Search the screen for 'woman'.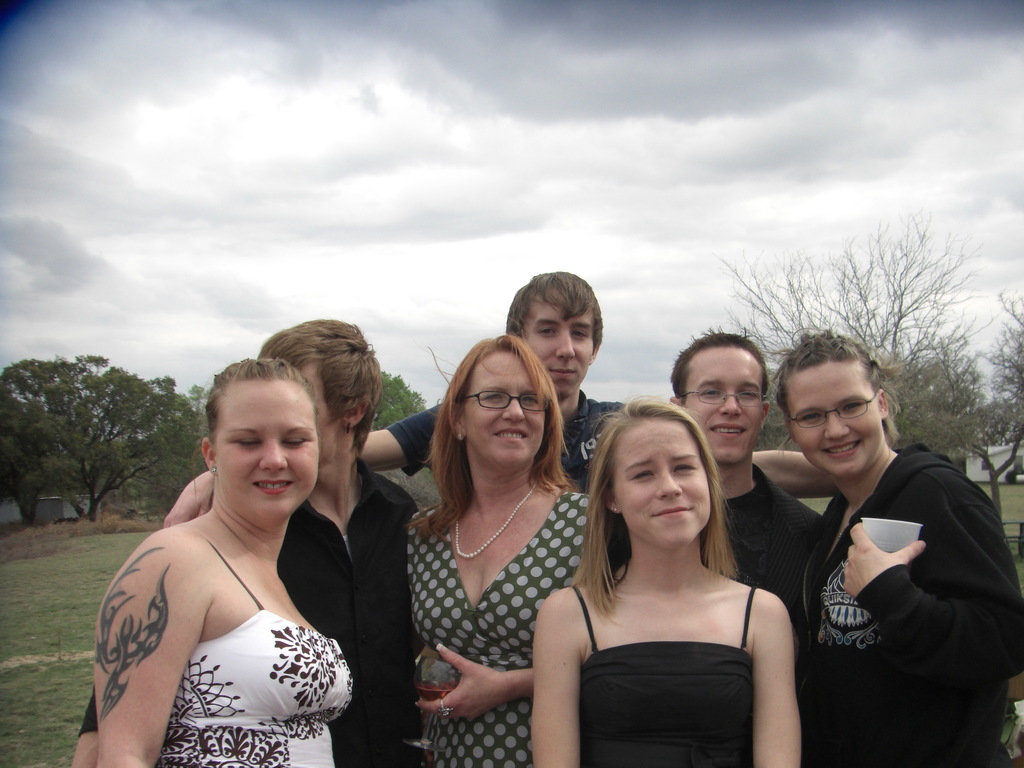
Found at x1=780 y1=320 x2=1023 y2=767.
